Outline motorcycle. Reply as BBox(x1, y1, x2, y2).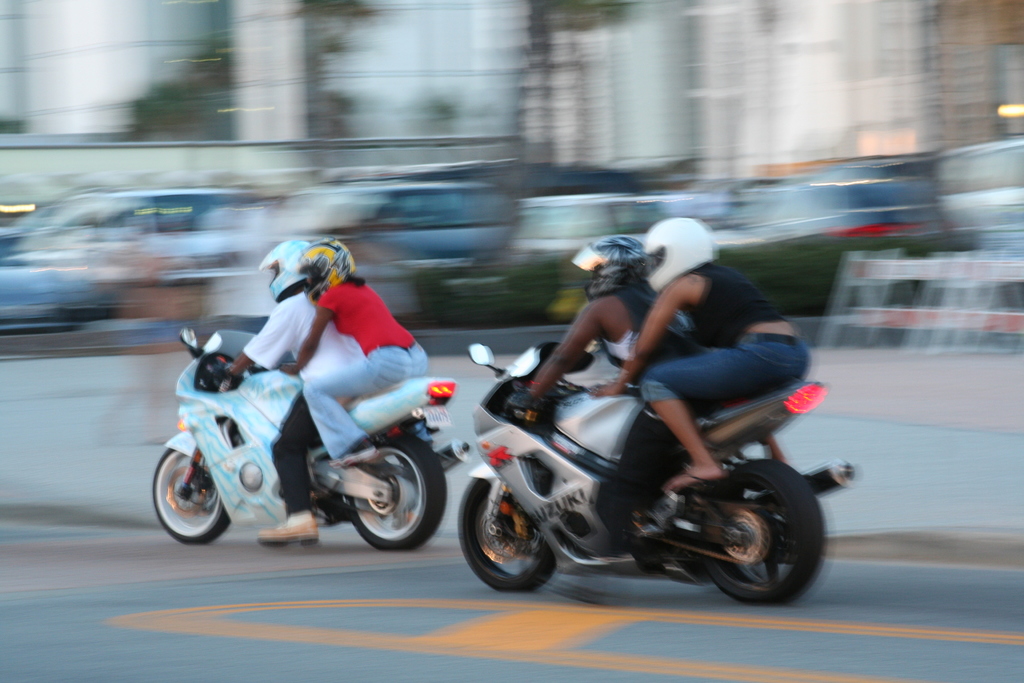
BBox(154, 327, 470, 552).
